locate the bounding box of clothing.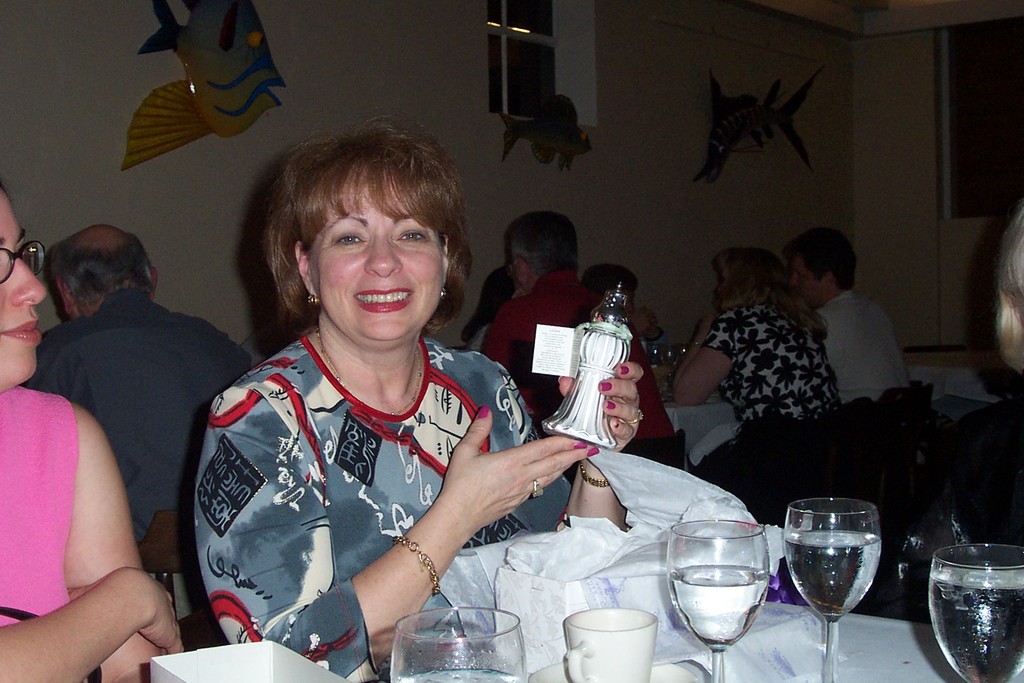
Bounding box: 21,283,250,624.
